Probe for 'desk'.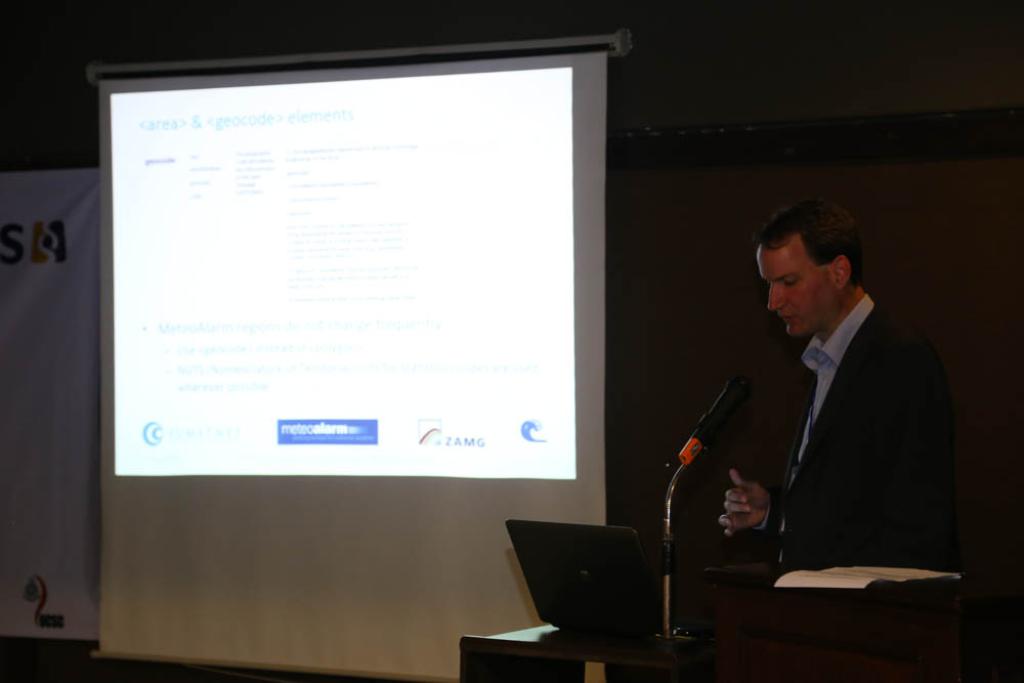
Probe result: x1=451 y1=616 x2=711 y2=682.
